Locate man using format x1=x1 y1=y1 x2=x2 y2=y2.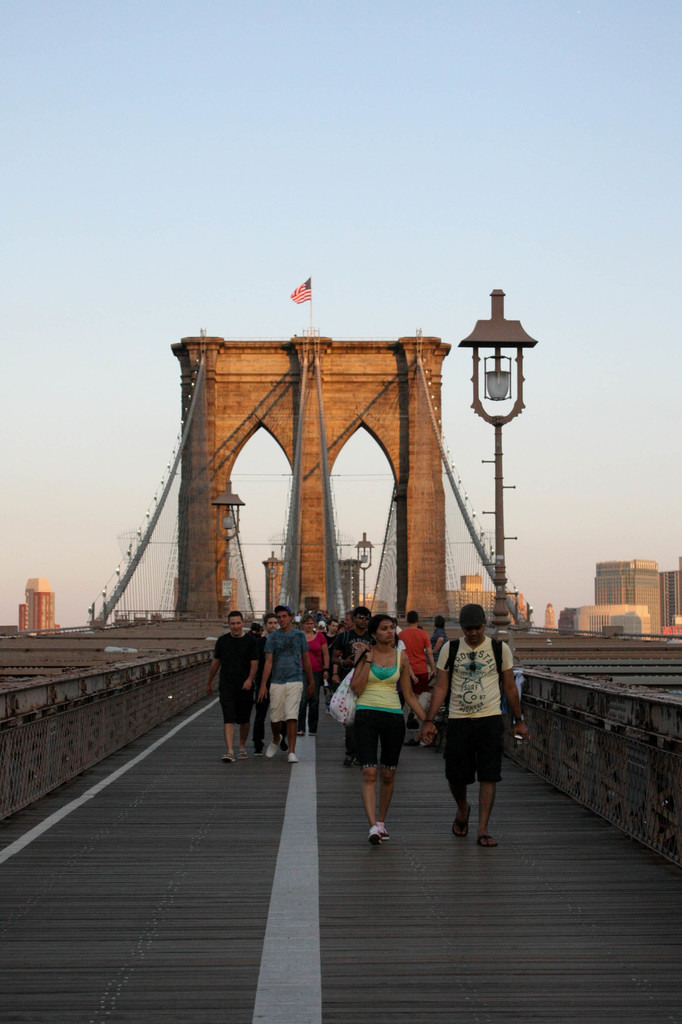
x1=257 y1=607 x2=307 y2=777.
